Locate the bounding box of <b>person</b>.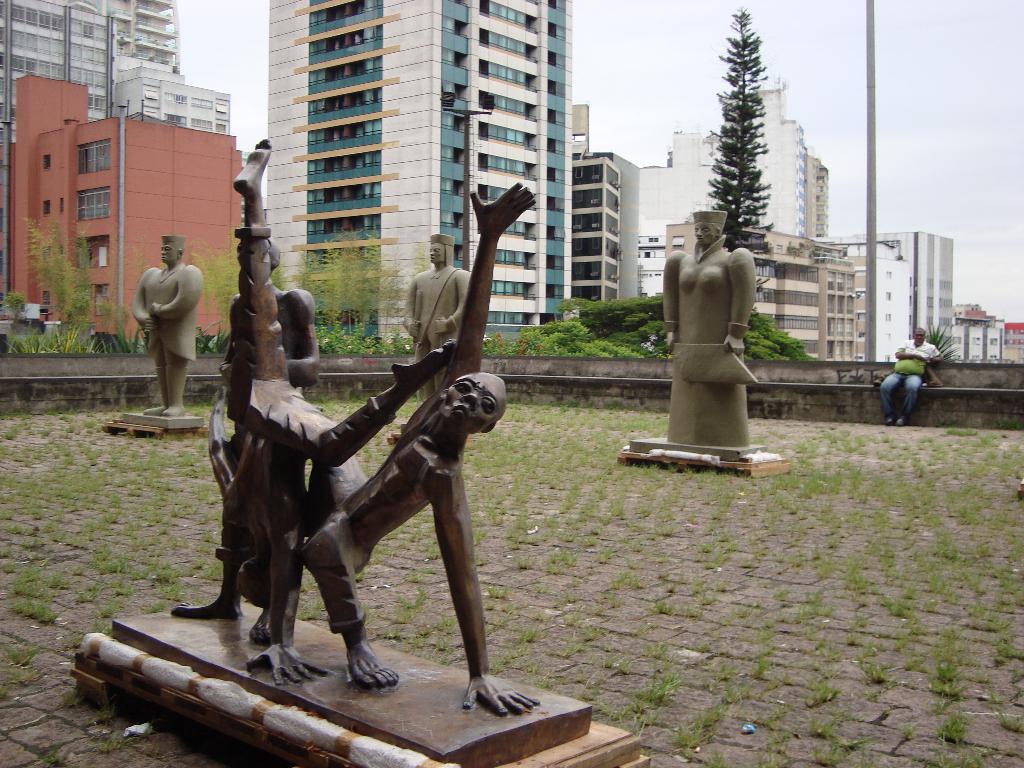
Bounding box: x1=653 y1=205 x2=762 y2=443.
